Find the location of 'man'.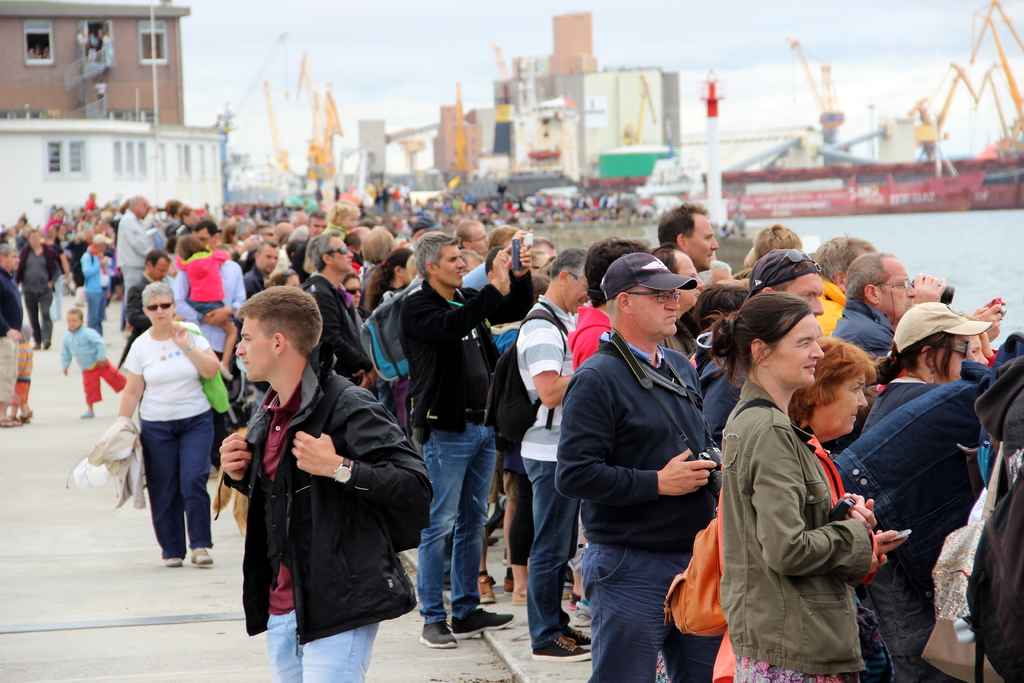
Location: Rect(0, 243, 24, 428).
